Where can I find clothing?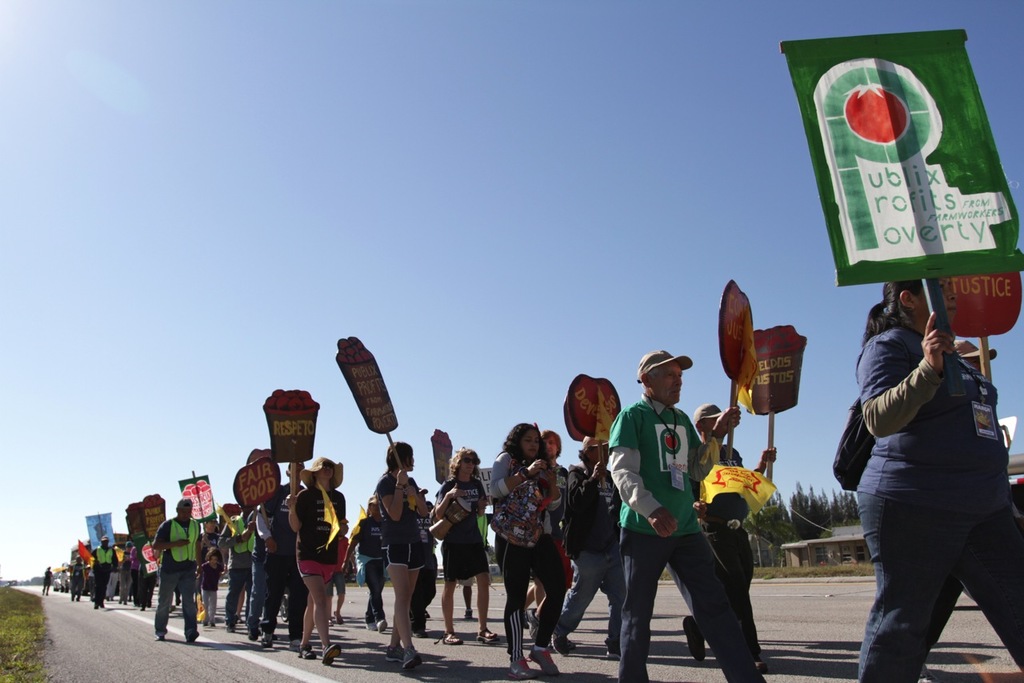
You can find it at locate(530, 451, 570, 612).
